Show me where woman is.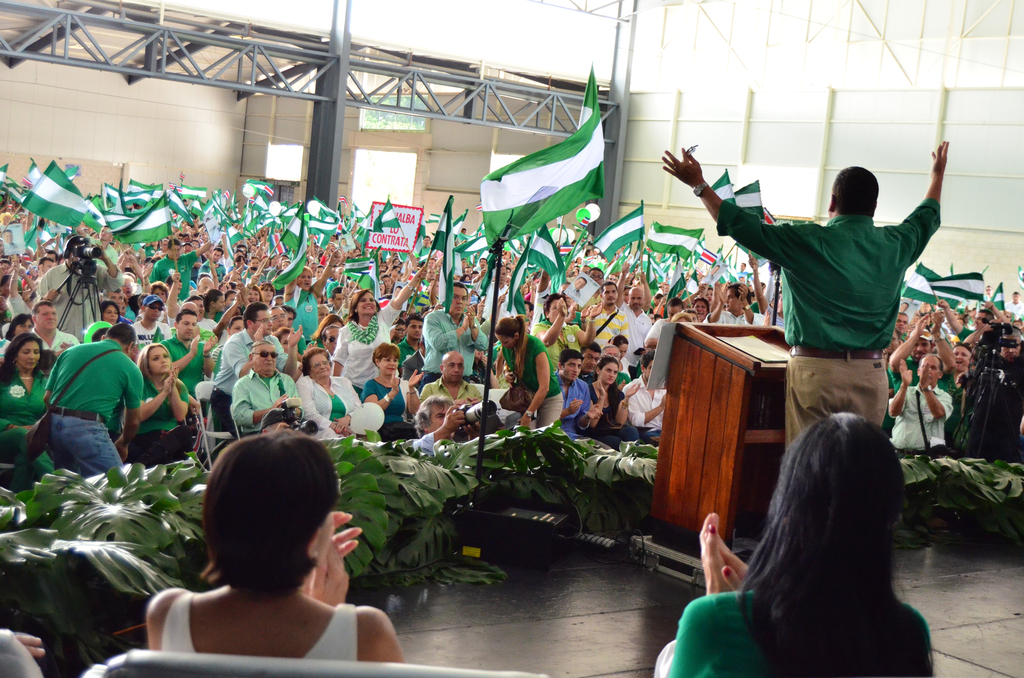
woman is at x1=0, y1=310, x2=39, y2=368.
